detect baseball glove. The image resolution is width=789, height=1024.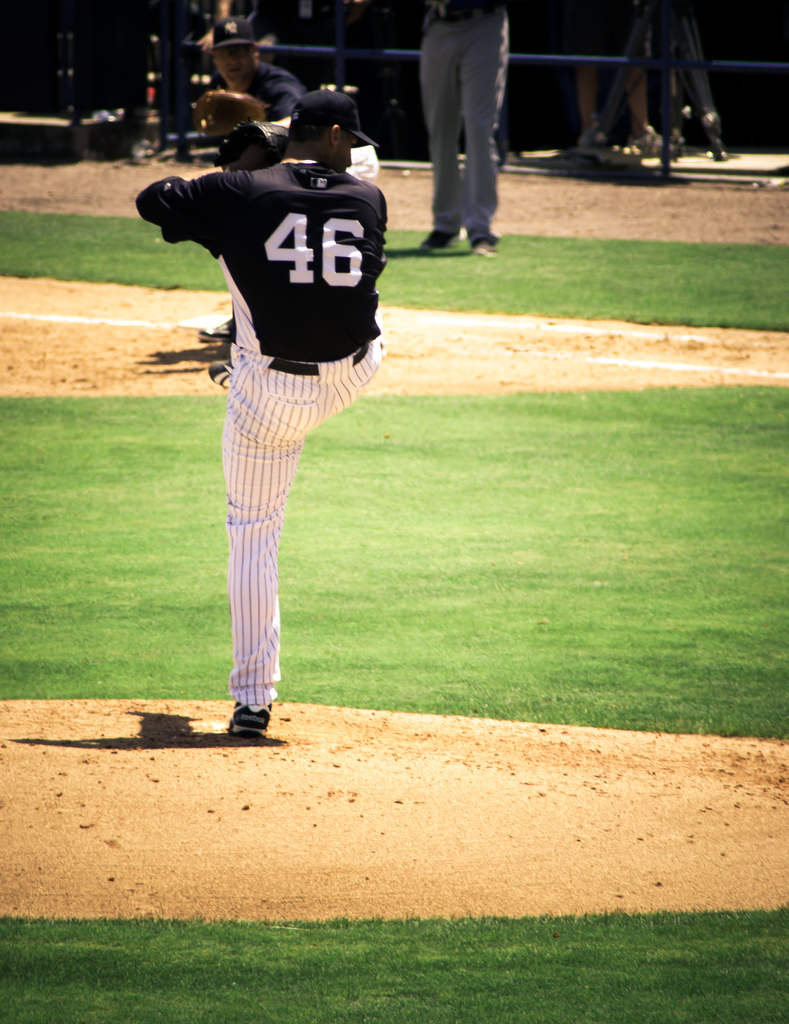
[x1=214, y1=118, x2=290, y2=168].
